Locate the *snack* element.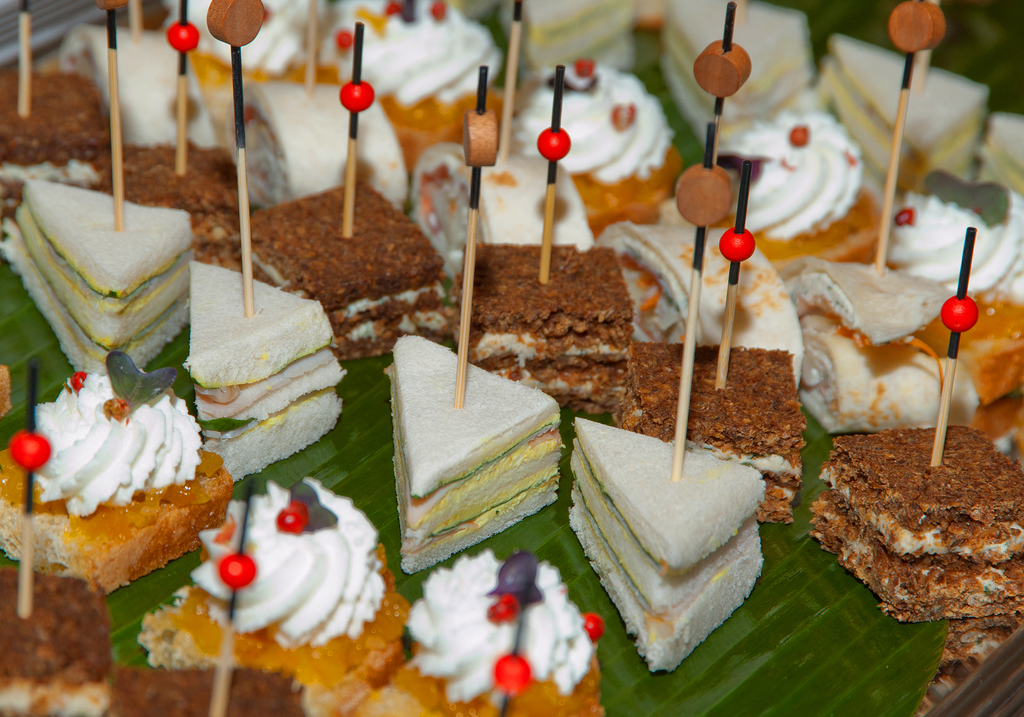
Element bbox: (x1=0, y1=80, x2=101, y2=187).
